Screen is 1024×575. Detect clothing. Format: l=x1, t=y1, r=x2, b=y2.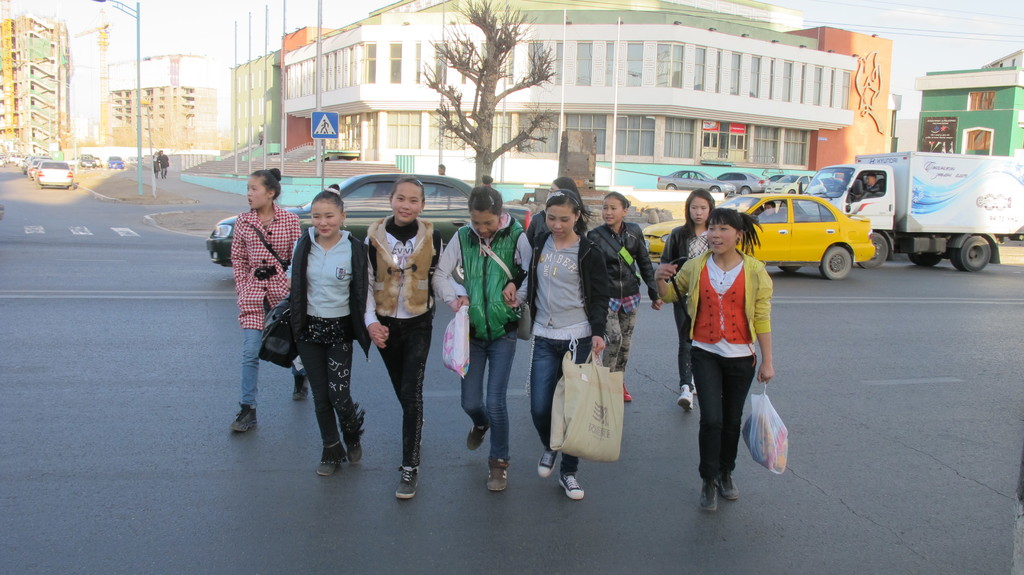
l=580, t=222, r=663, b=377.
